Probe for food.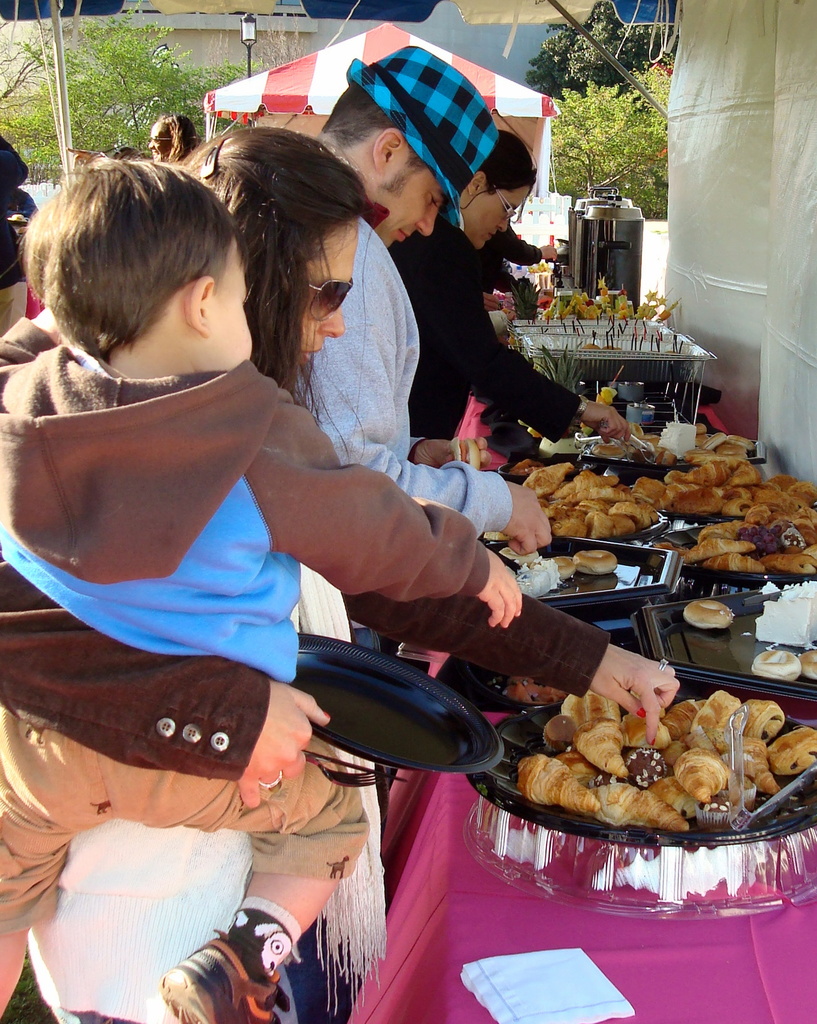
Probe result: x1=681, y1=600, x2=737, y2=627.
